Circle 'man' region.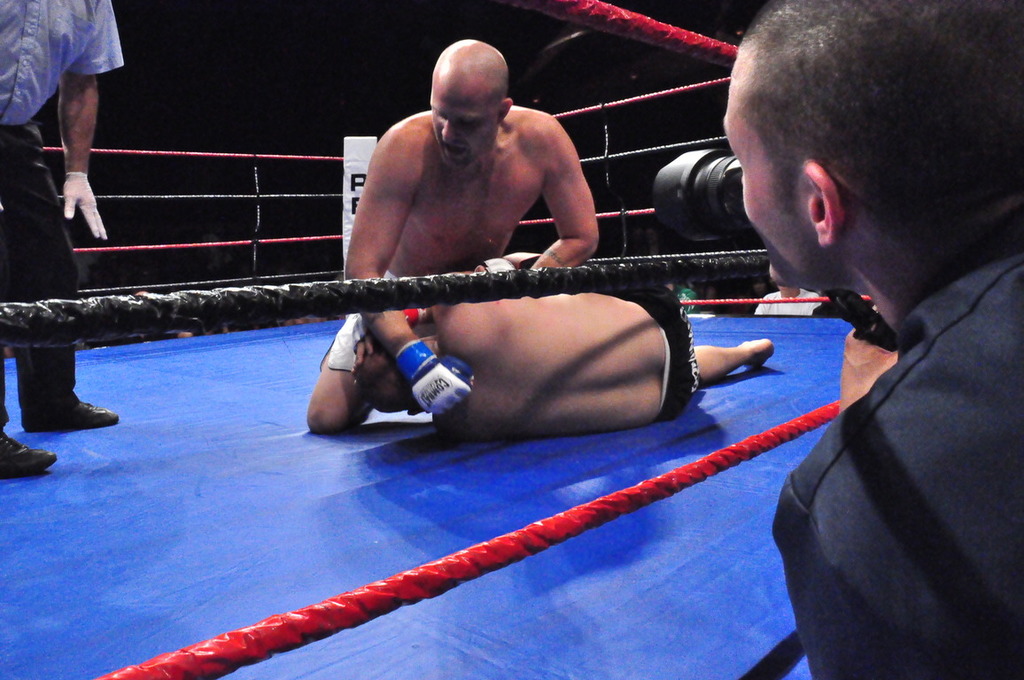
Region: BBox(724, 0, 1023, 679).
